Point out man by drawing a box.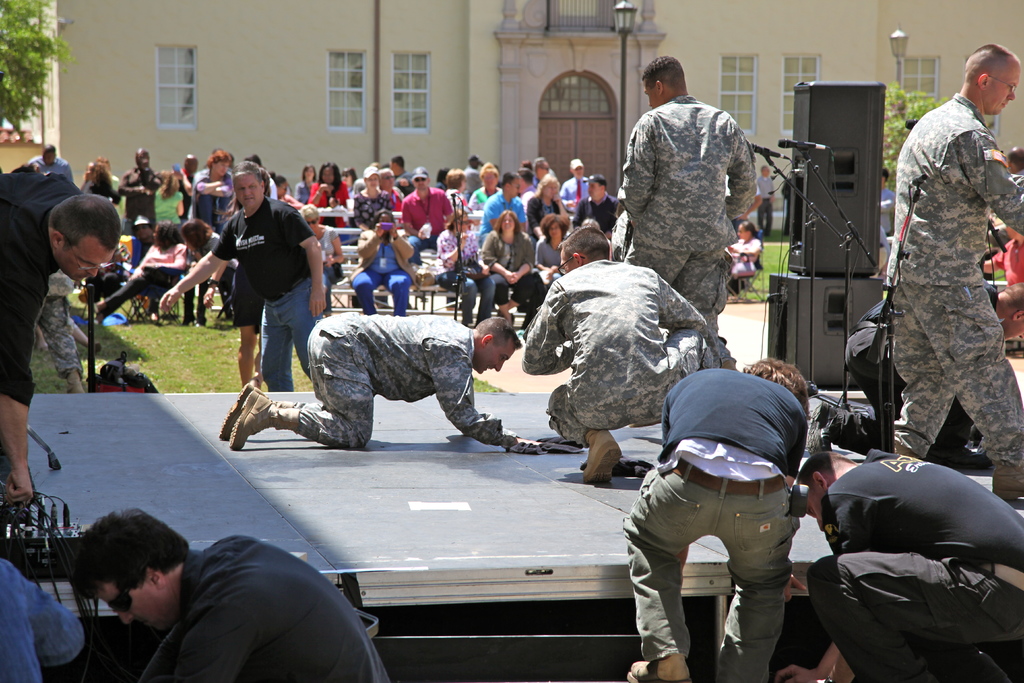
box(403, 165, 454, 267).
